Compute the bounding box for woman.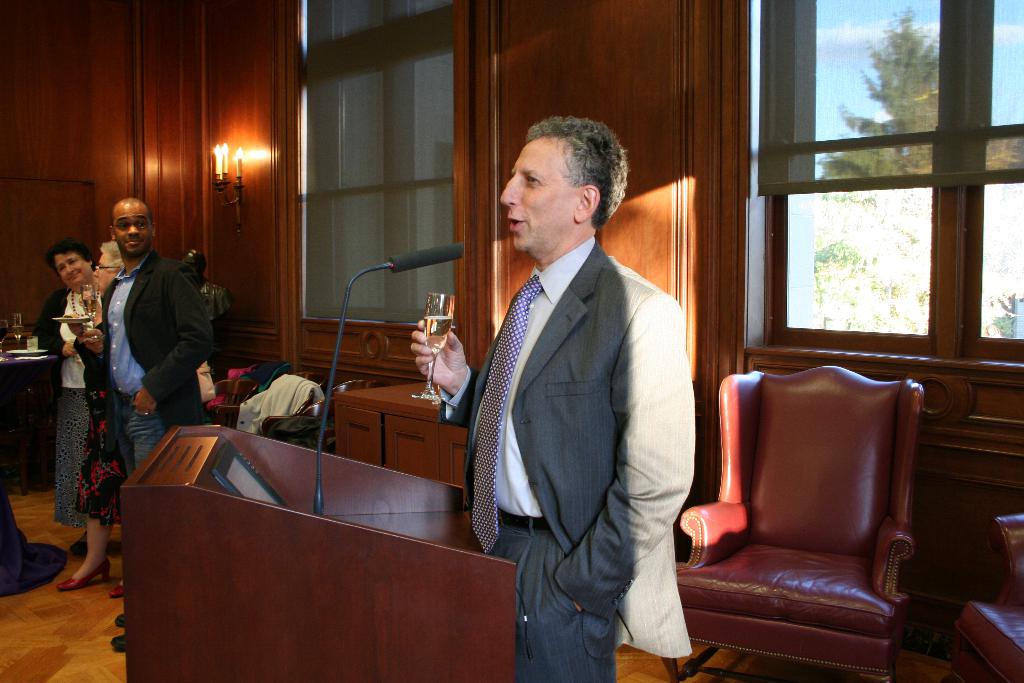
(24,223,100,564).
